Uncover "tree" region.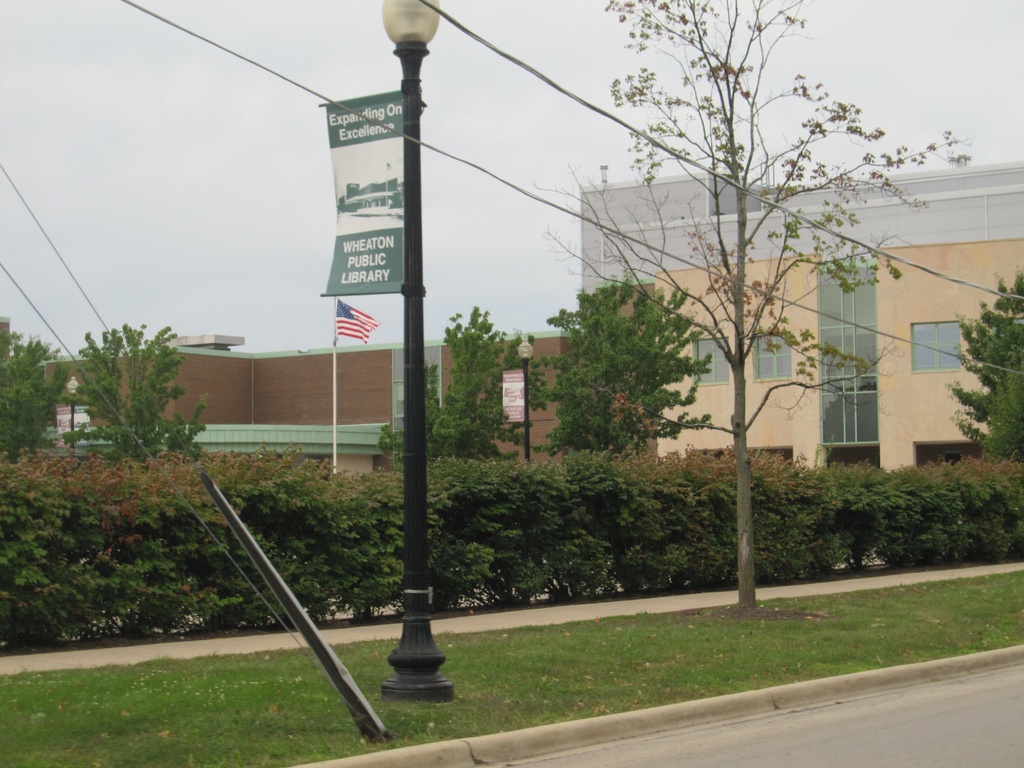
Uncovered: region(593, 8, 925, 602).
